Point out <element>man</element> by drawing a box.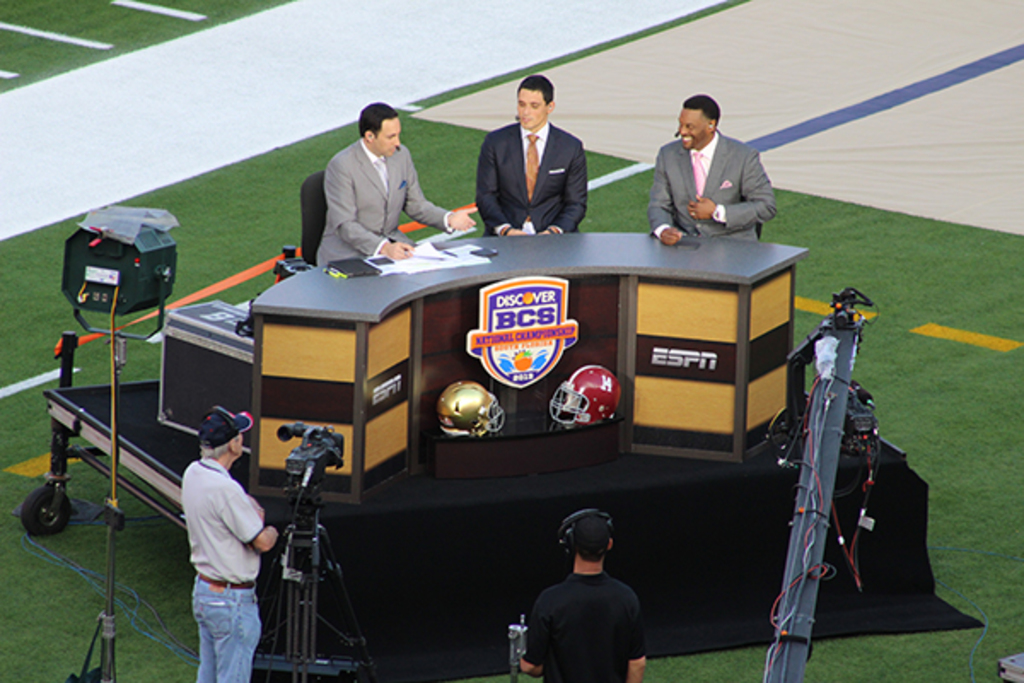
{"x1": 642, "y1": 92, "x2": 780, "y2": 246}.
